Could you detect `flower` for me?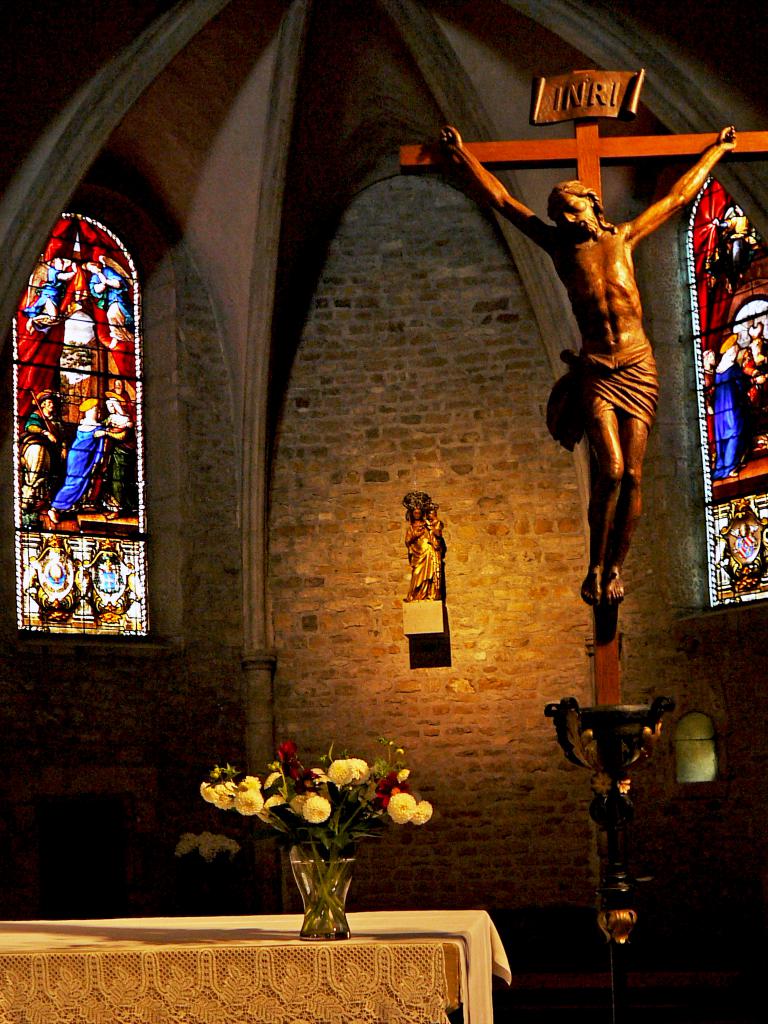
Detection result: locate(389, 796, 415, 830).
